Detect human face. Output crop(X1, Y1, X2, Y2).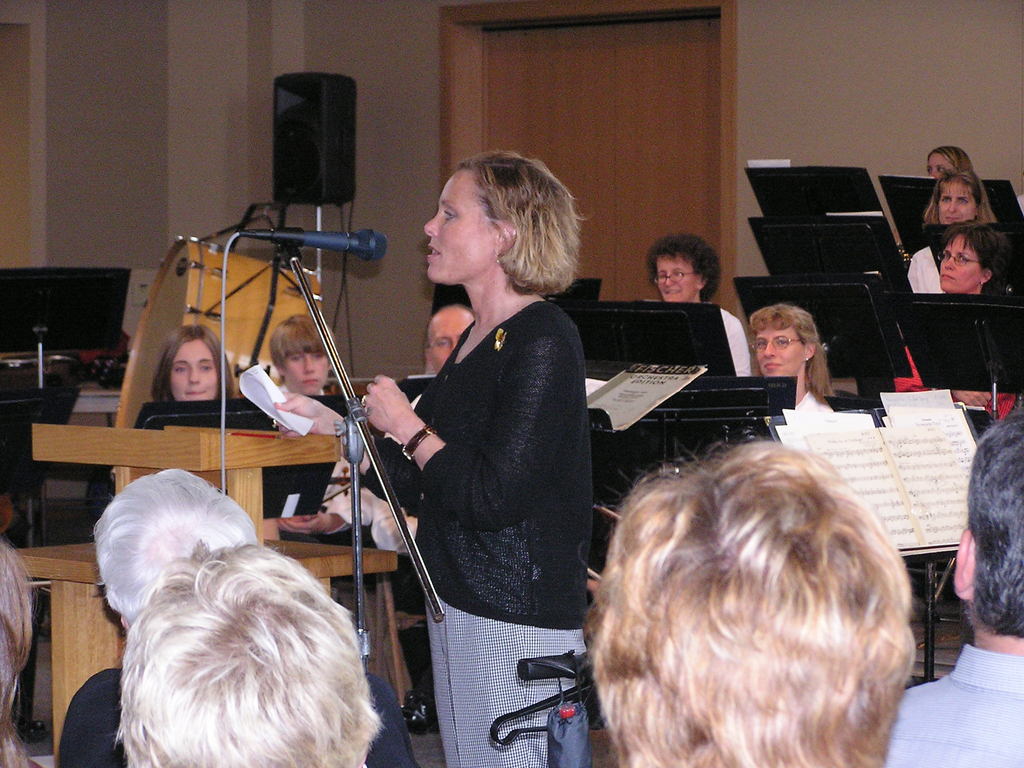
crop(941, 236, 984, 289).
